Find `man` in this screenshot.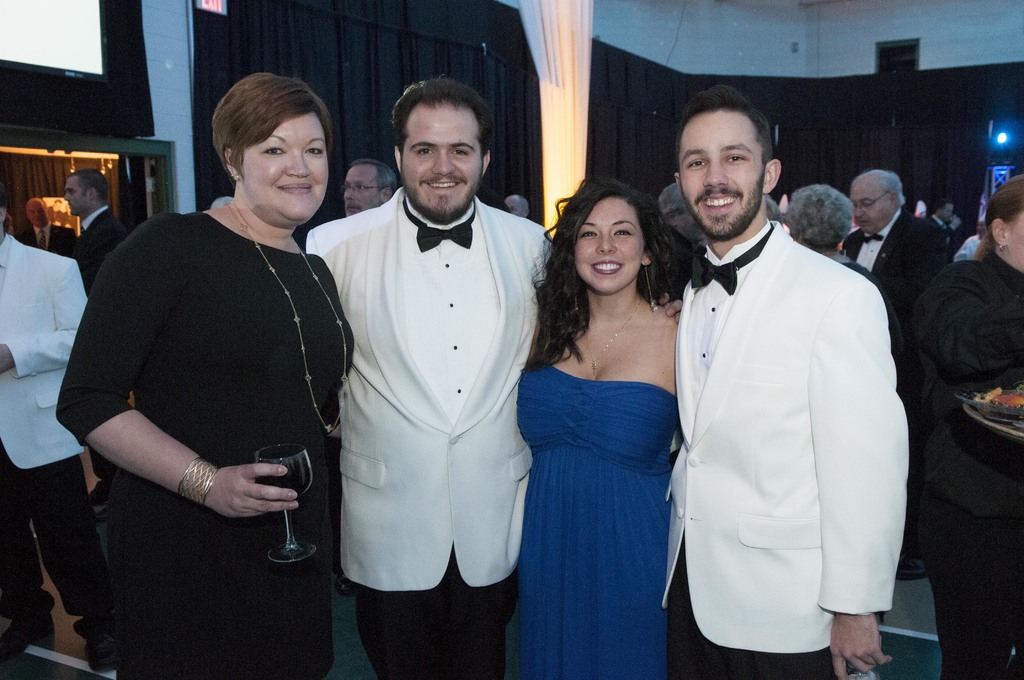
The bounding box for `man` is region(342, 155, 397, 216).
